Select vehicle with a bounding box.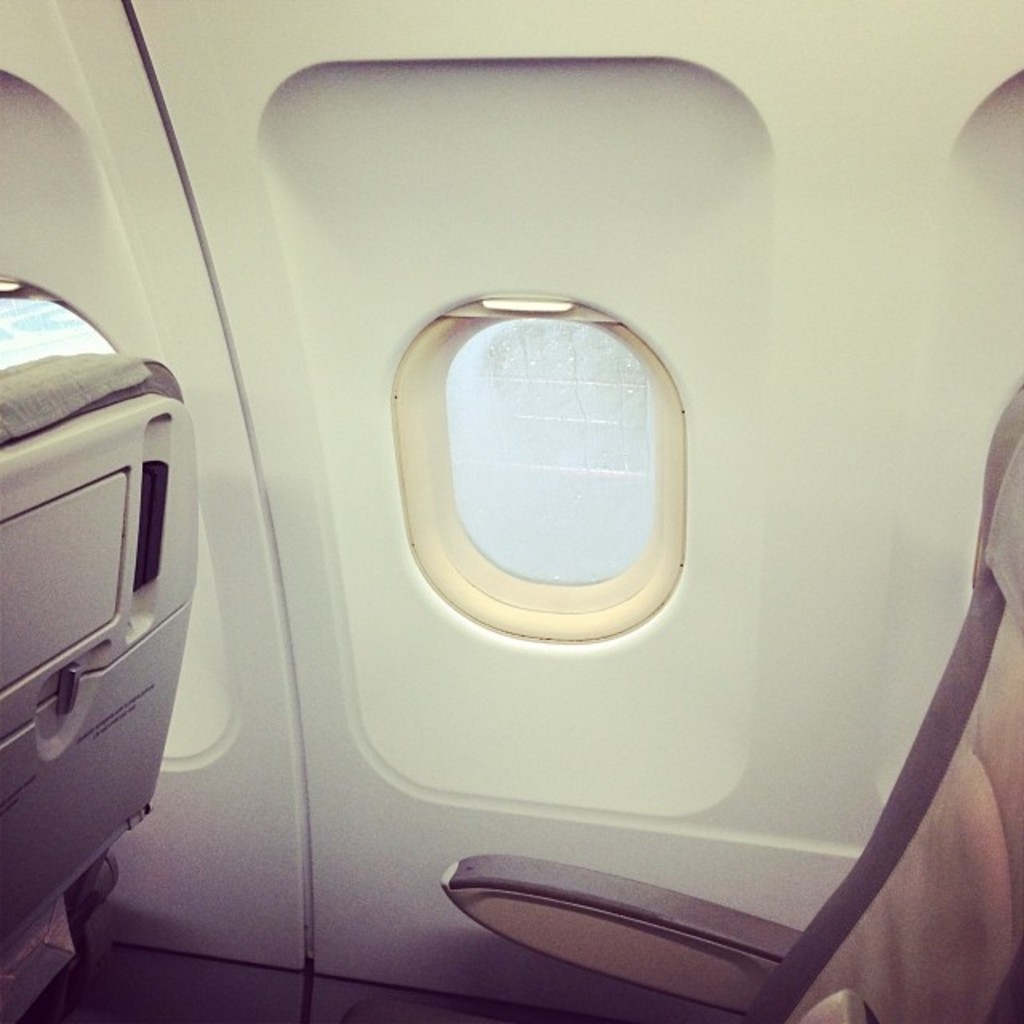
select_region(0, 0, 1022, 1022).
